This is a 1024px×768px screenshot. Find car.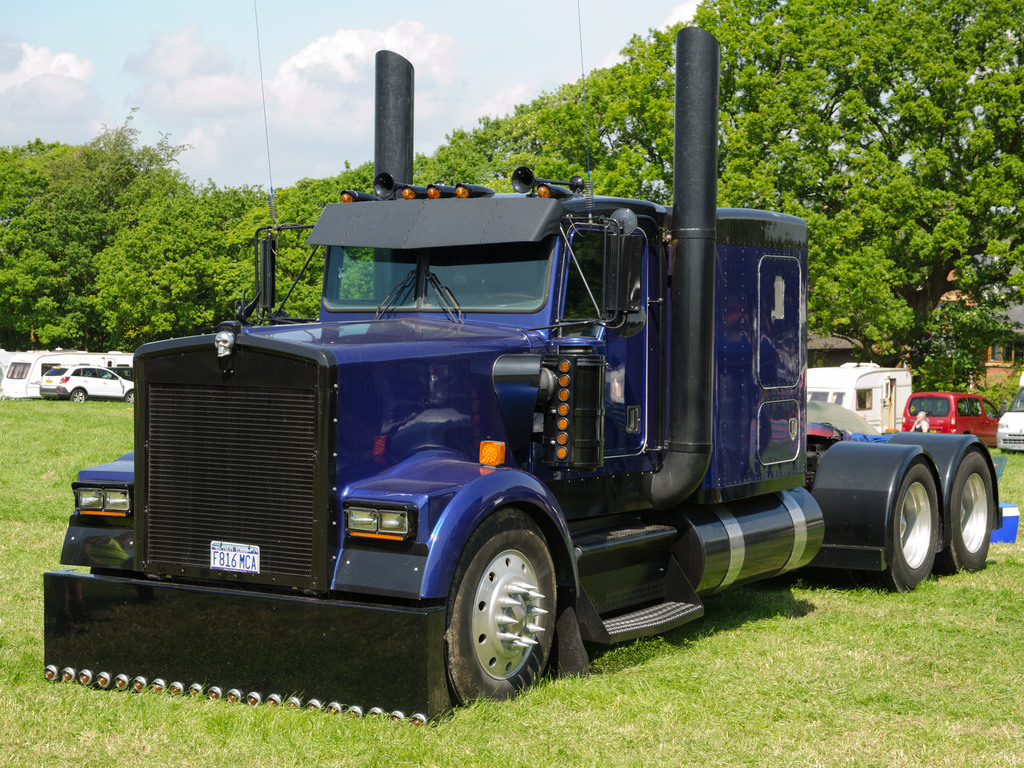
Bounding box: (901,390,1014,450).
